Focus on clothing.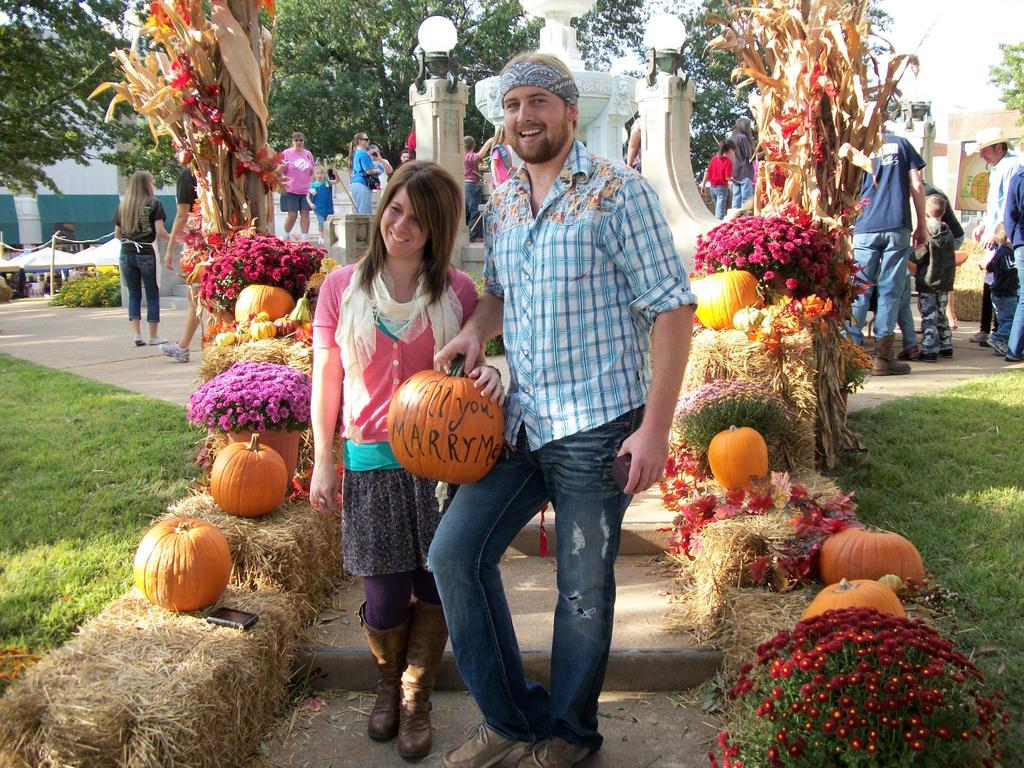
Focused at <bbox>369, 155, 387, 188</bbox>.
